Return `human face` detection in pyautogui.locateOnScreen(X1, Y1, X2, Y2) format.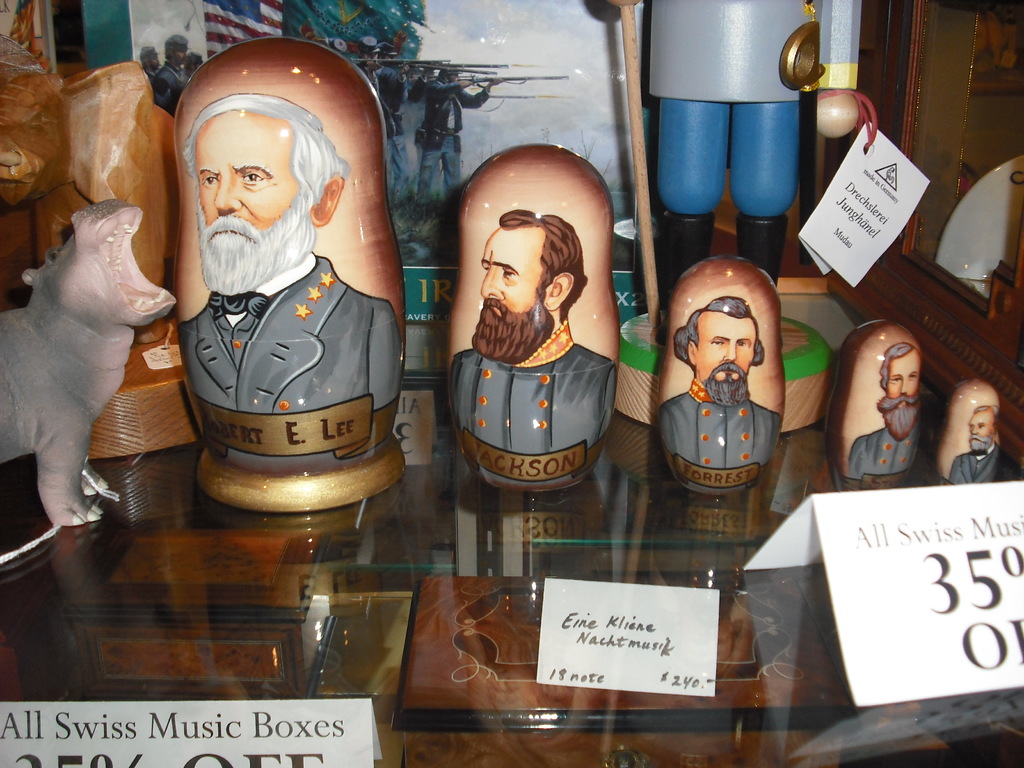
pyautogui.locateOnScreen(476, 224, 548, 368).
